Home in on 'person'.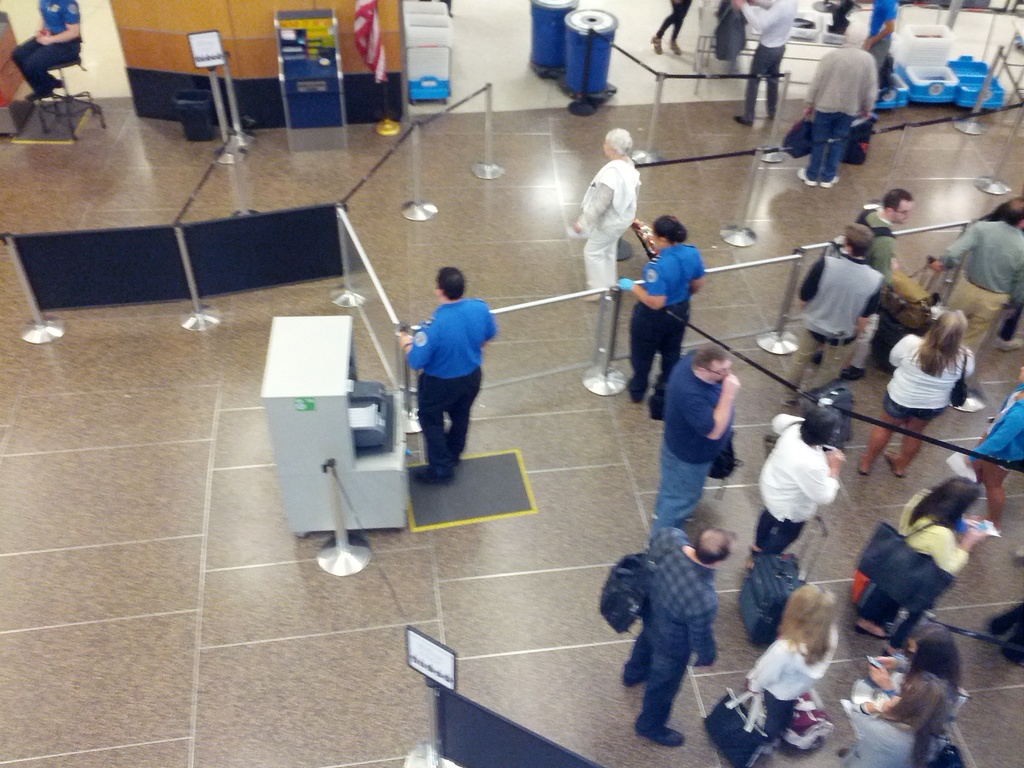
Homed in at detection(732, 0, 804, 115).
